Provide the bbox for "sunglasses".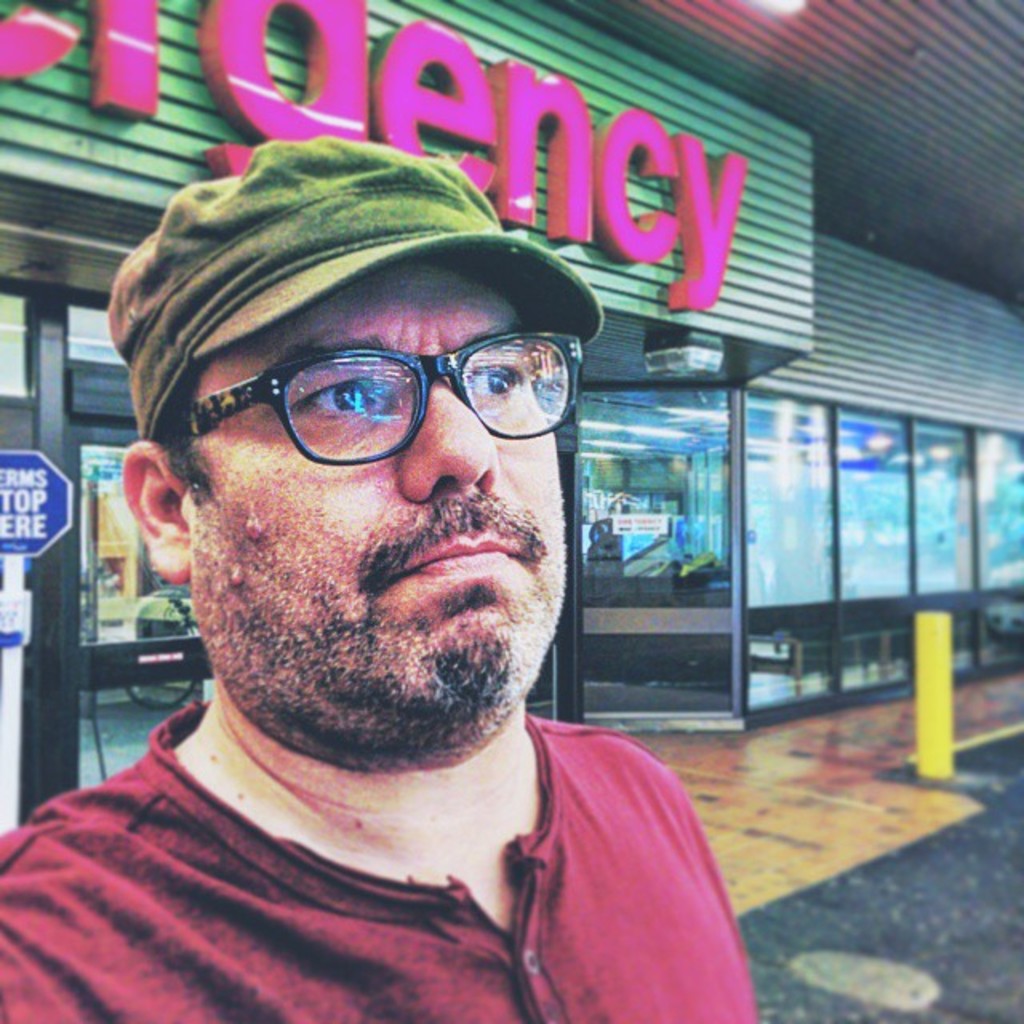
190/339/582/467.
